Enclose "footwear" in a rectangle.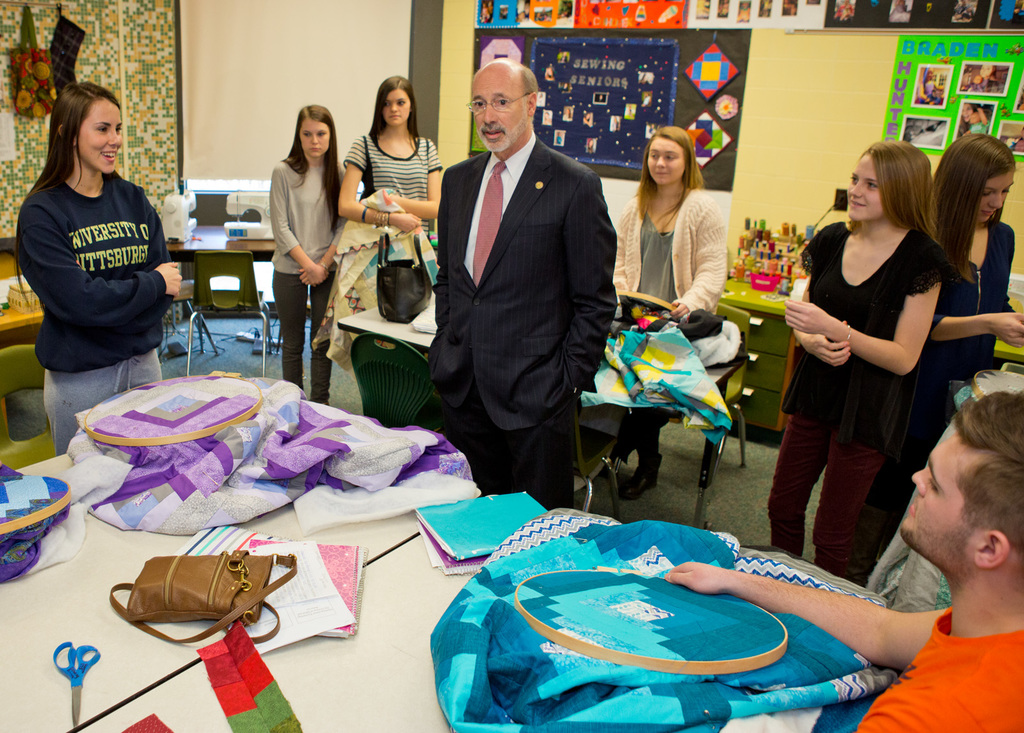
bbox=(626, 458, 668, 501).
